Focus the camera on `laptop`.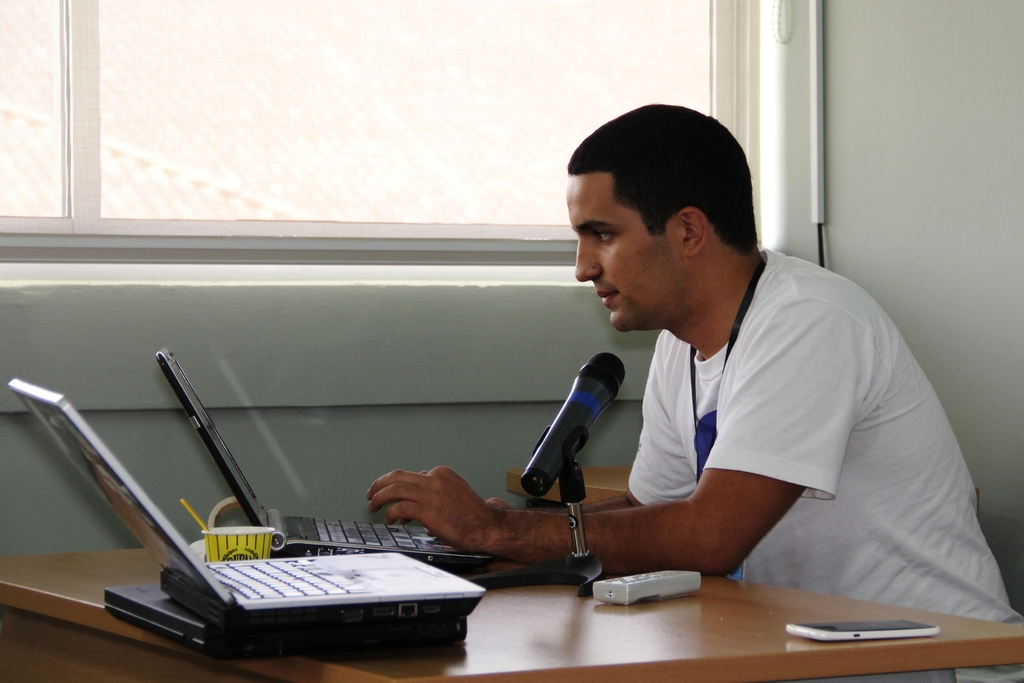
Focus region: <box>6,377,482,623</box>.
